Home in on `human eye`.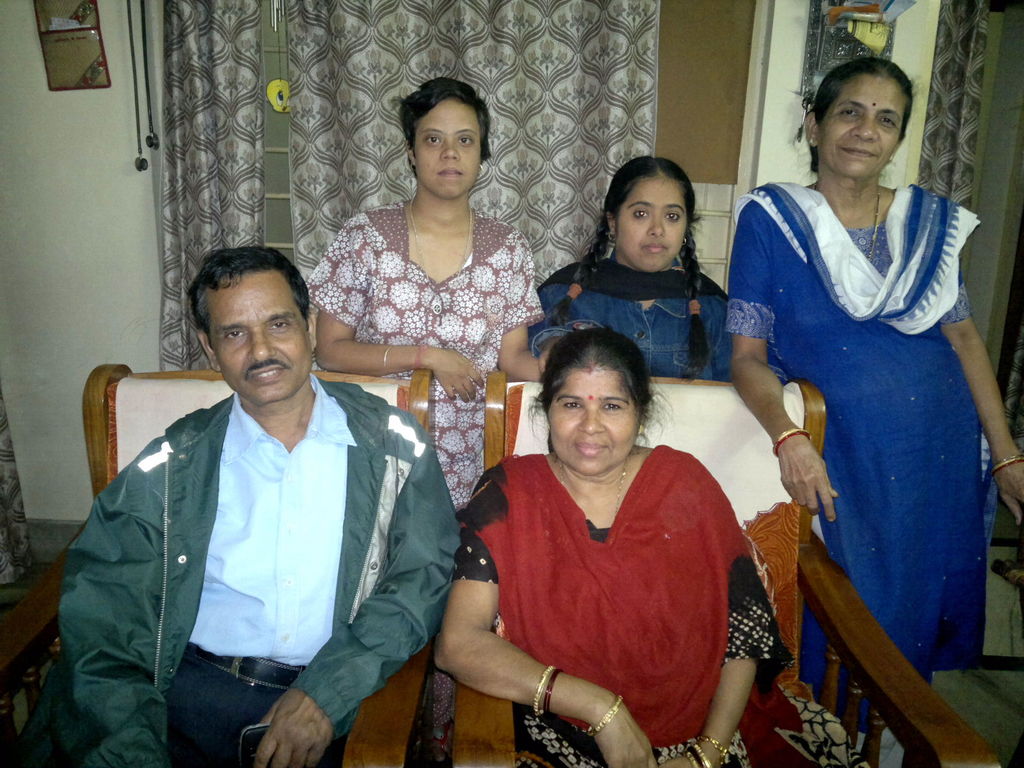
Homed in at rect(459, 135, 472, 145).
